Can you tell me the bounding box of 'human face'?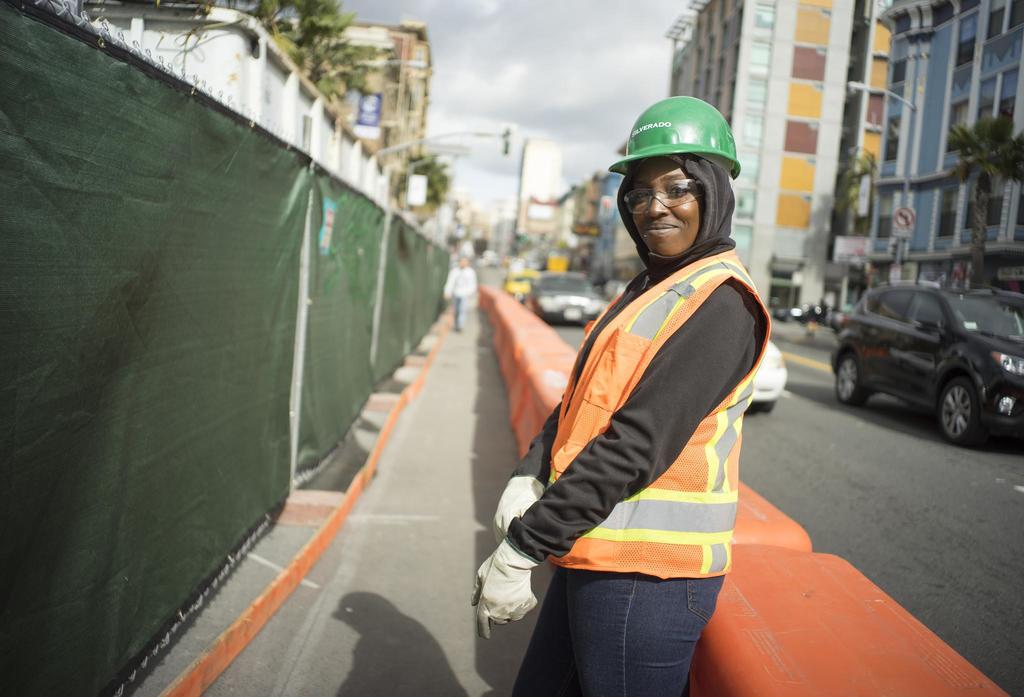
bbox=(629, 158, 701, 257).
